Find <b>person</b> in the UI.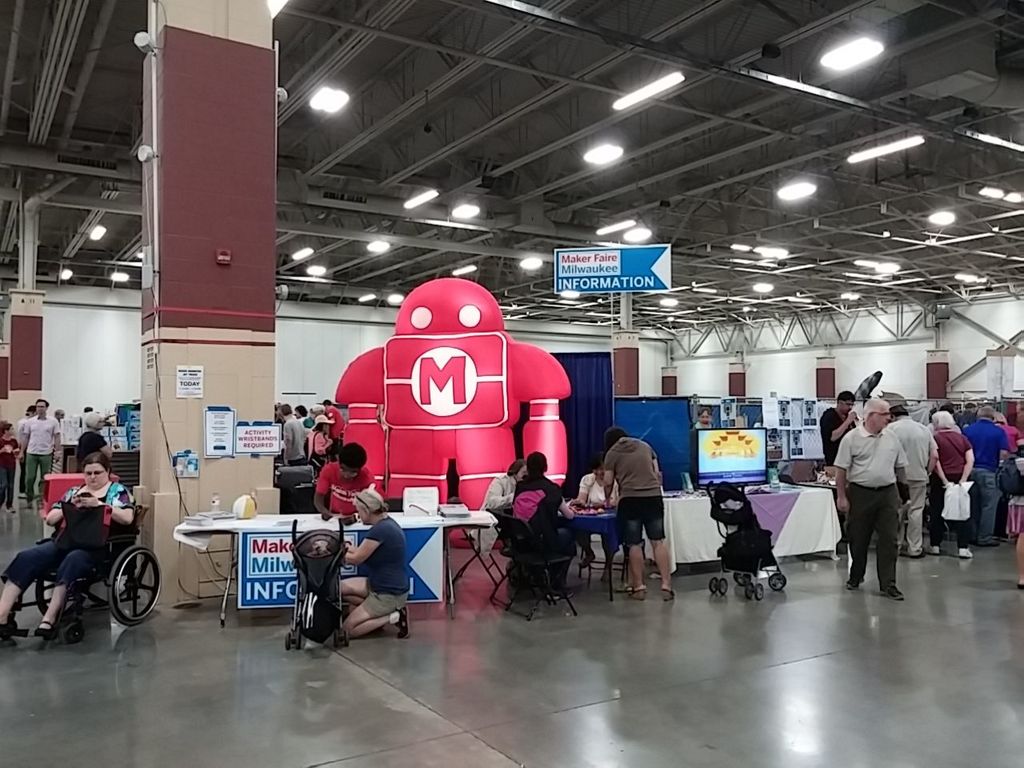
UI element at left=834, top=398, right=910, bottom=602.
